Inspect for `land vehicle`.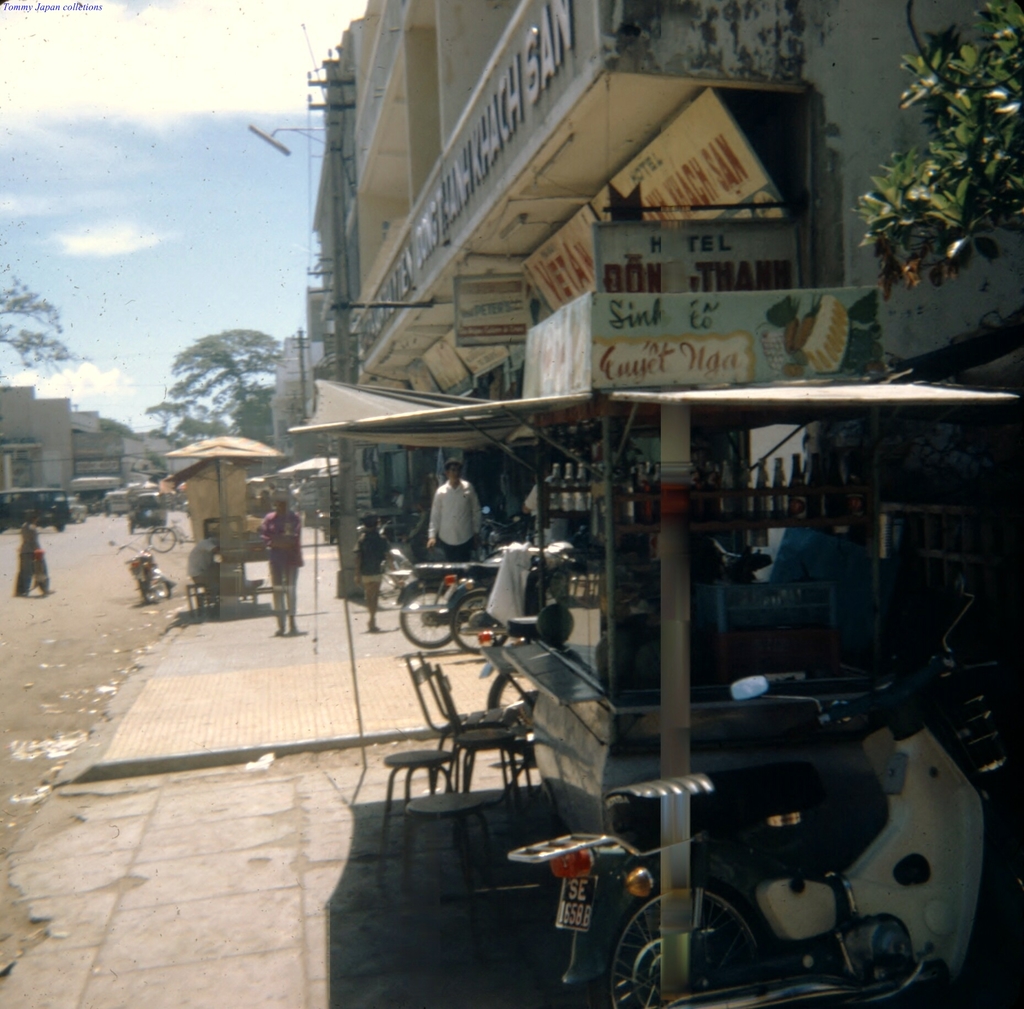
Inspection: box=[500, 587, 999, 1008].
